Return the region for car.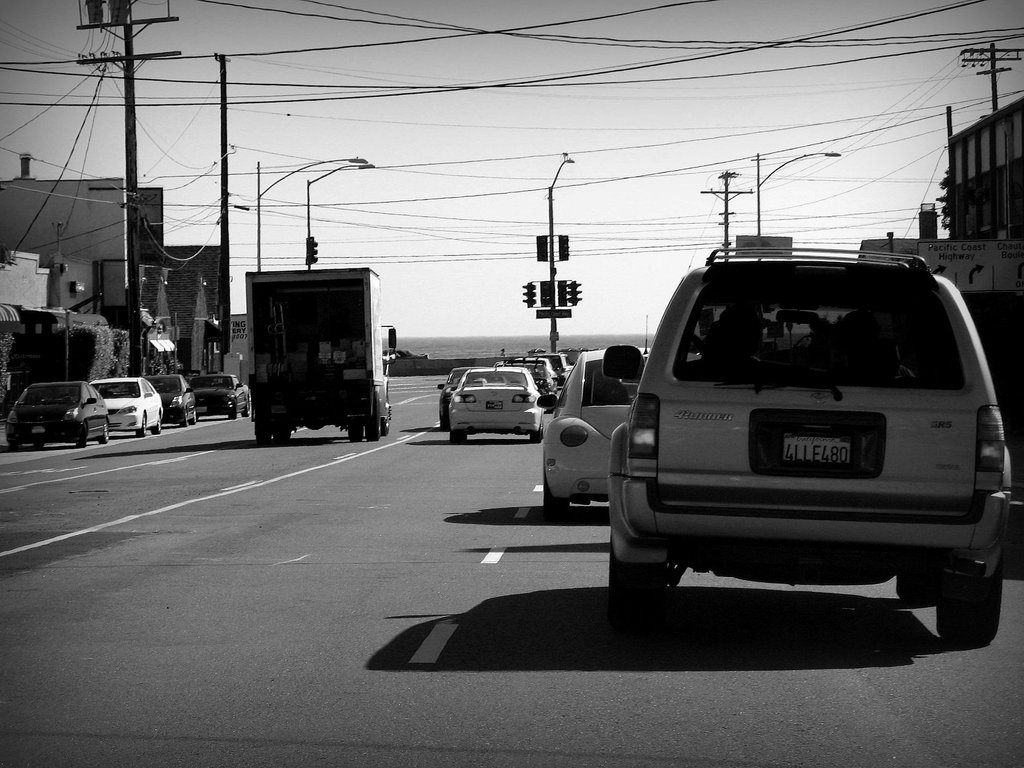
<bbox>599, 245, 1016, 639</bbox>.
